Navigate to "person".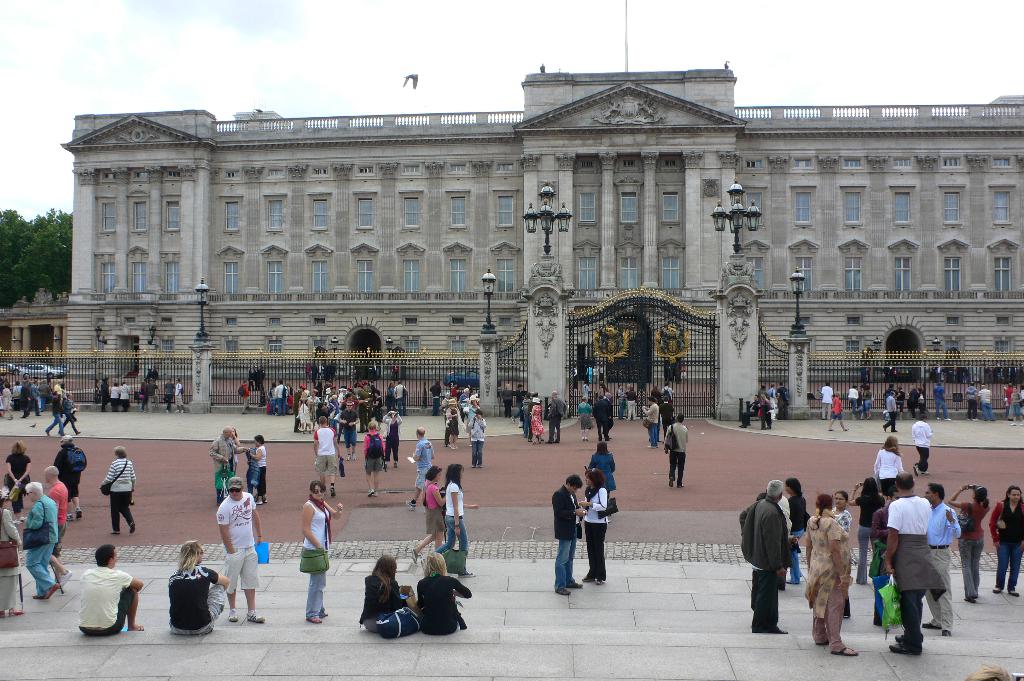
Navigation target: box=[364, 422, 383, 500].
